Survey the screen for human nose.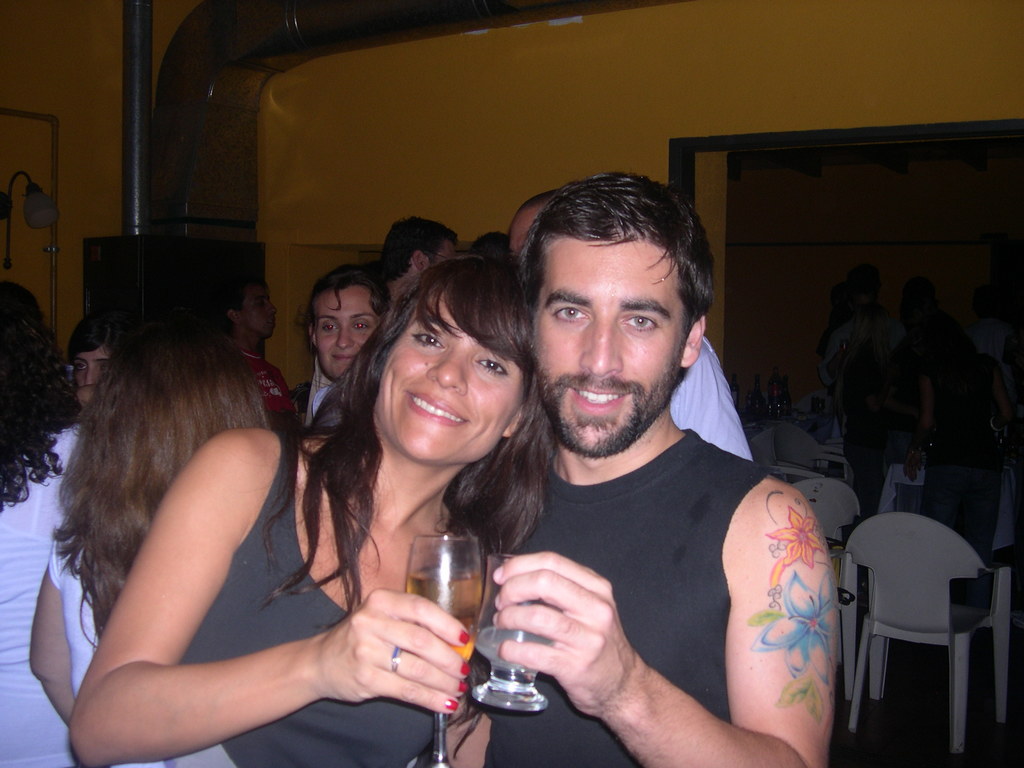
Survey found: [84,371,92,385].
